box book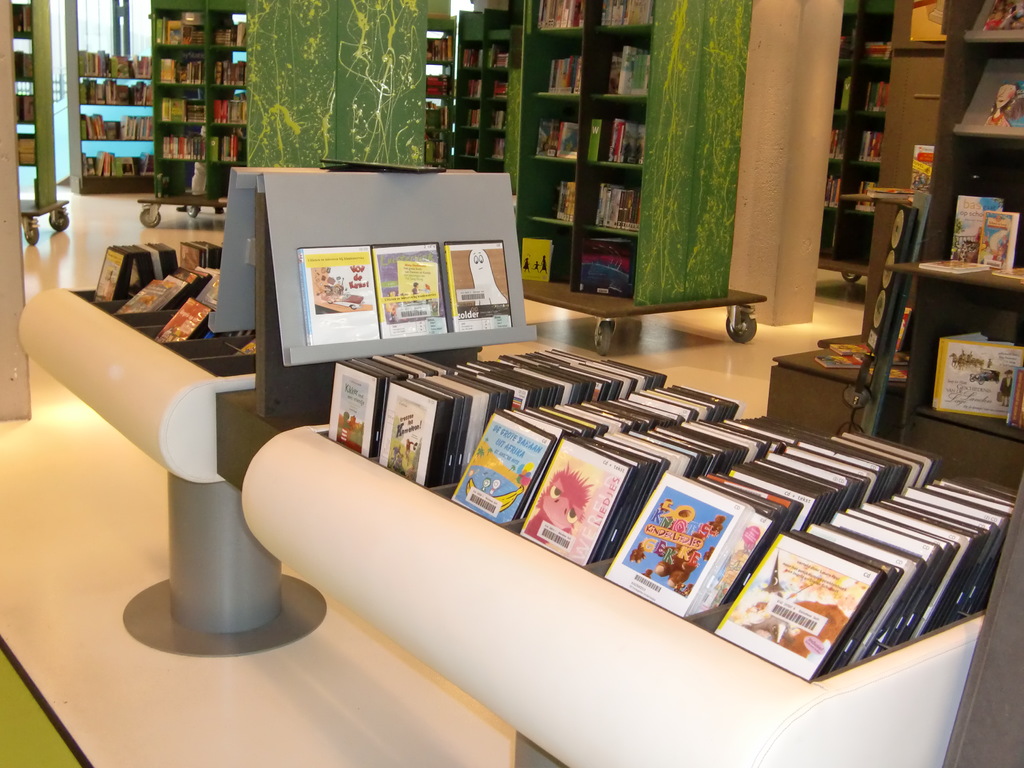
bbox=(831, 339, 870, 357)
